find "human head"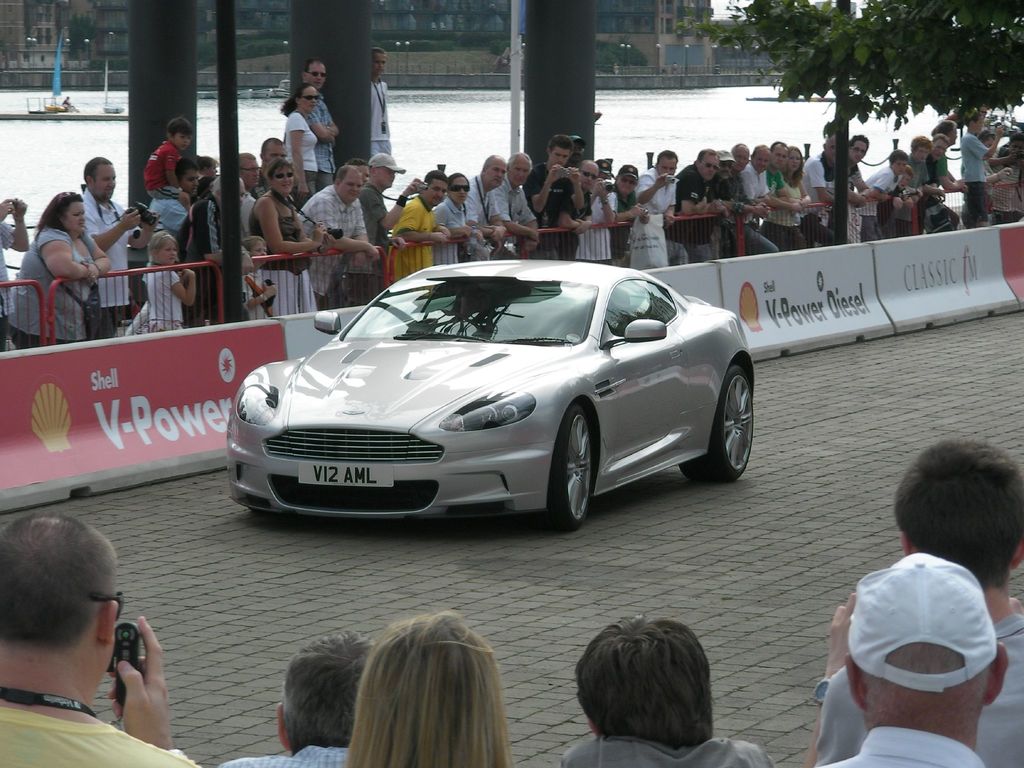
pyautogui.locateOnScreen(294, 84, 316, 114)
